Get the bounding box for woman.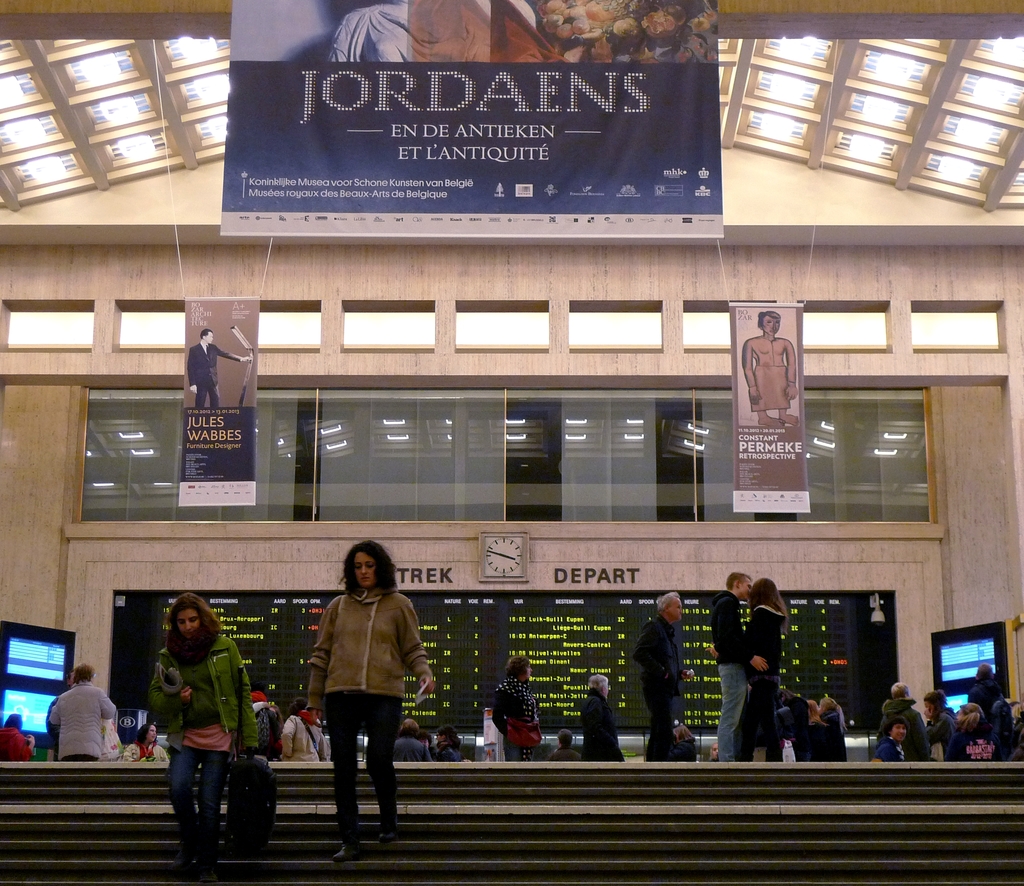
(left=296, top=532, right=440, bottom=860).
